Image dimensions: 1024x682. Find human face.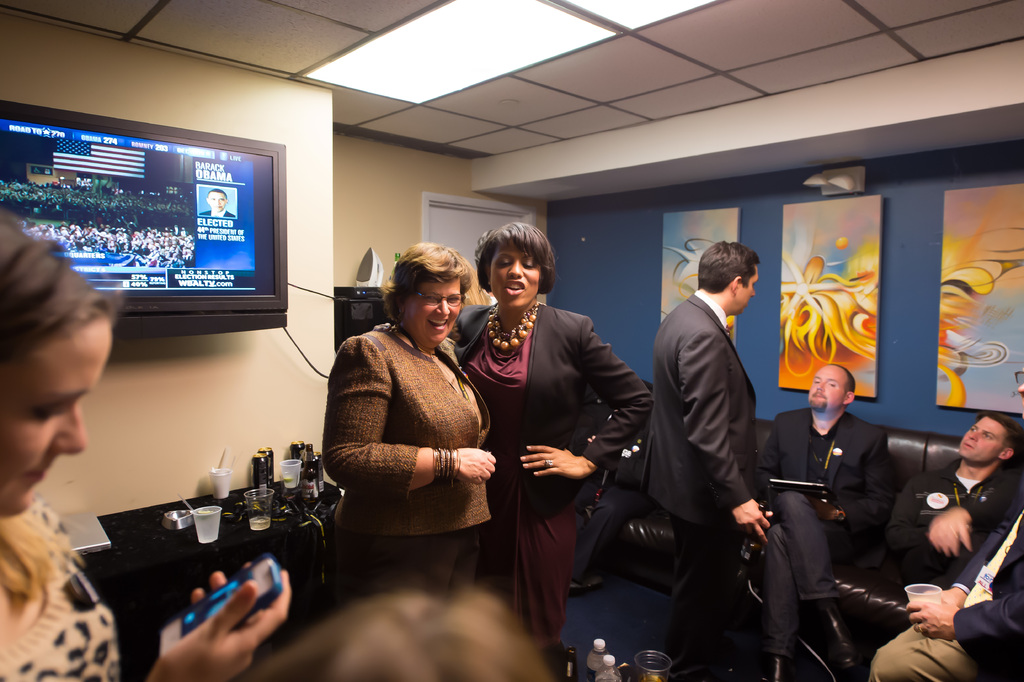
<box>489,240,539,310</box>.
